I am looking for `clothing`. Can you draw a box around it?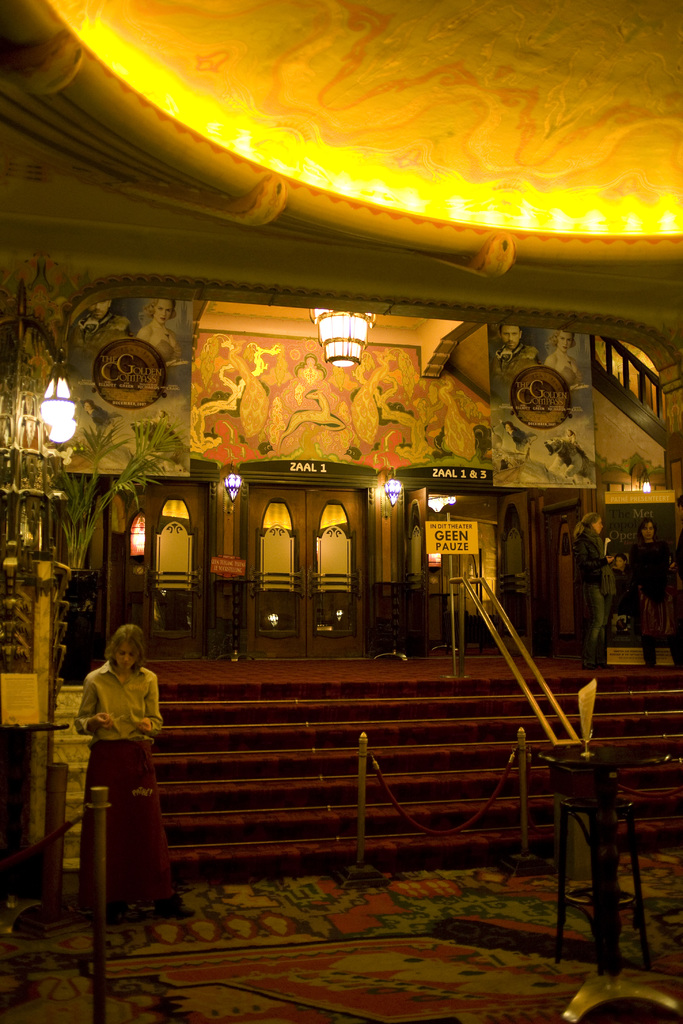
Sure, the bounding box is pyautogui.locateOnScreen(502, 421, 523, 454).
